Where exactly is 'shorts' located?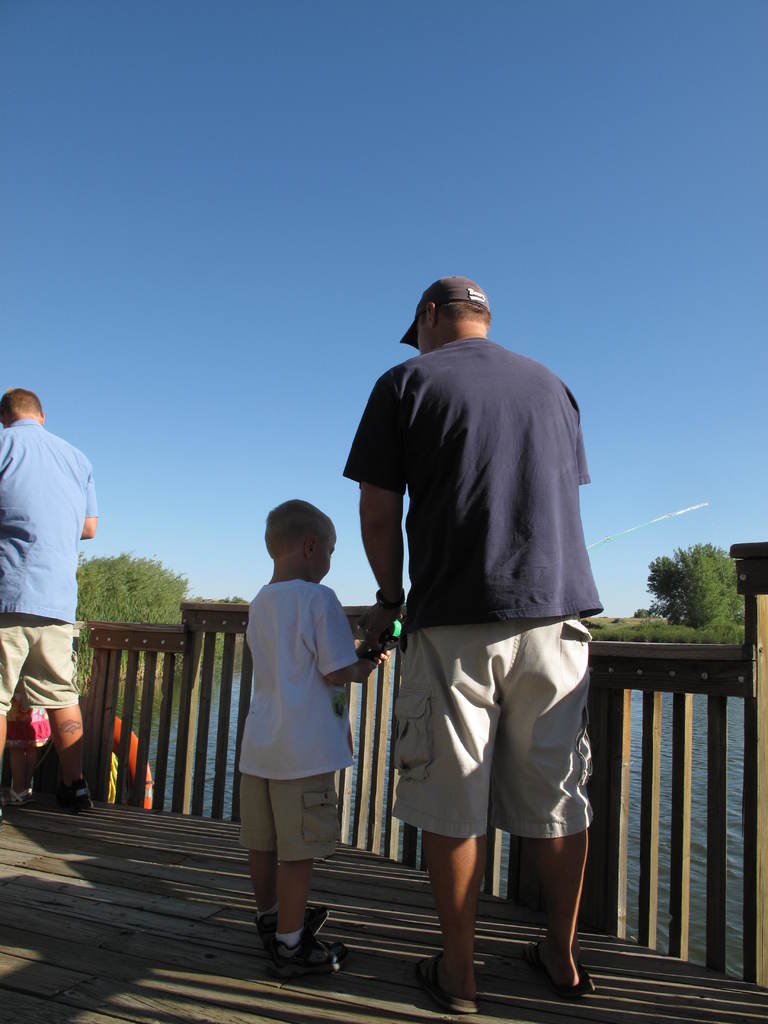
Its bounding box is bbox(238, 770, 341, 863).
